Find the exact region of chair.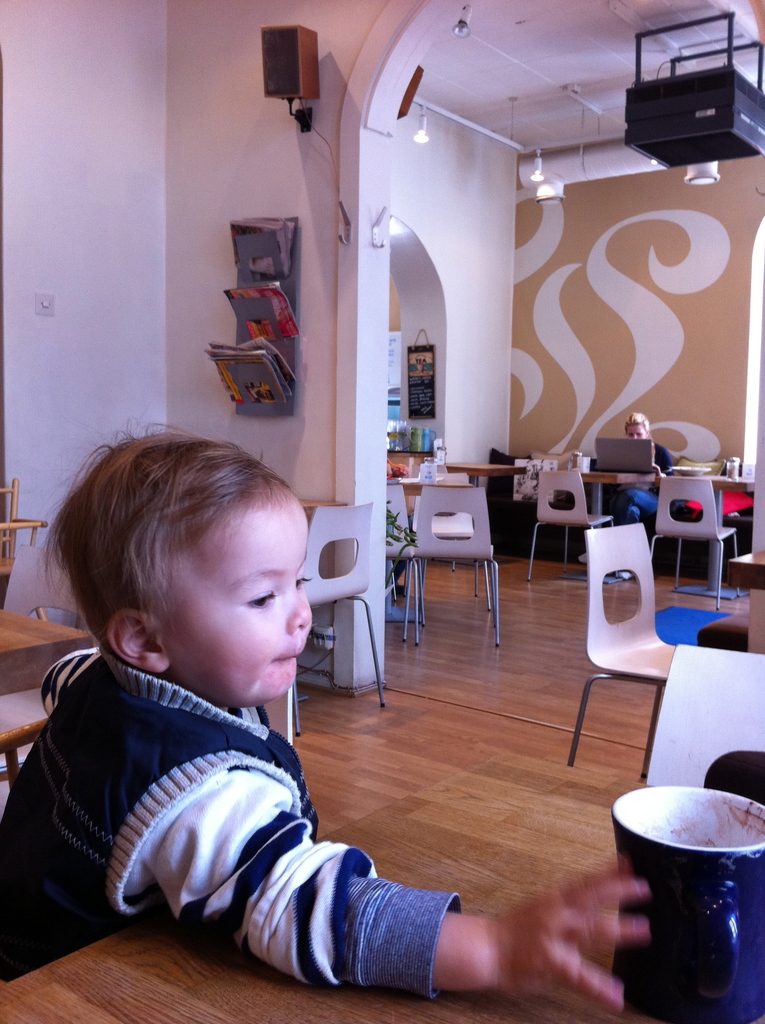
Exact region: 650:475:748:611.
